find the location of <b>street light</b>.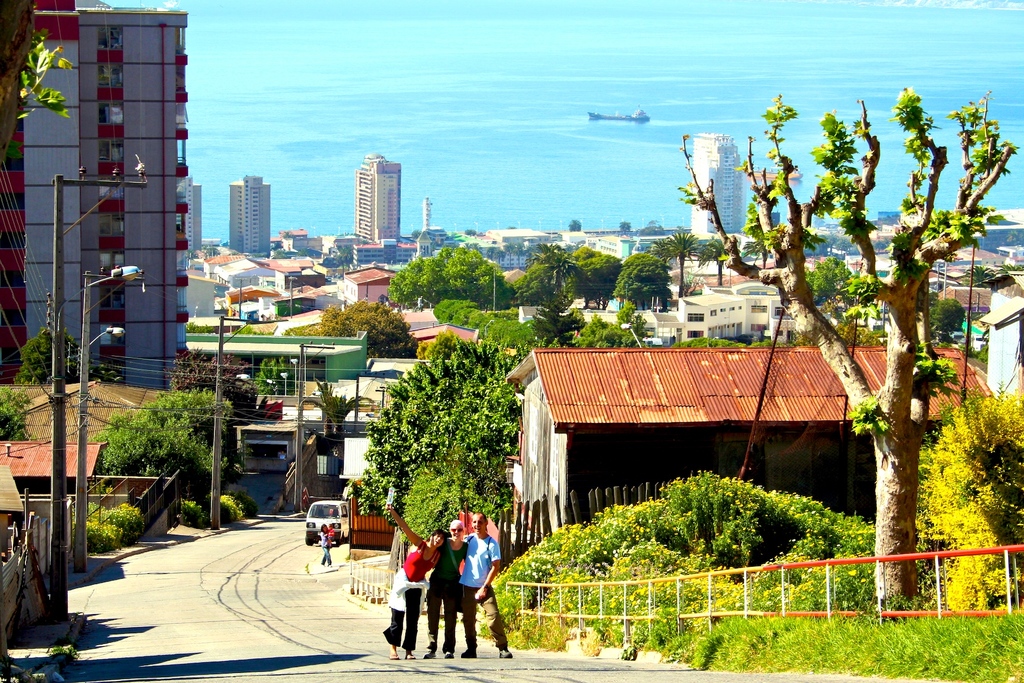
Location: bbox=(213, 317, 255, 522).
